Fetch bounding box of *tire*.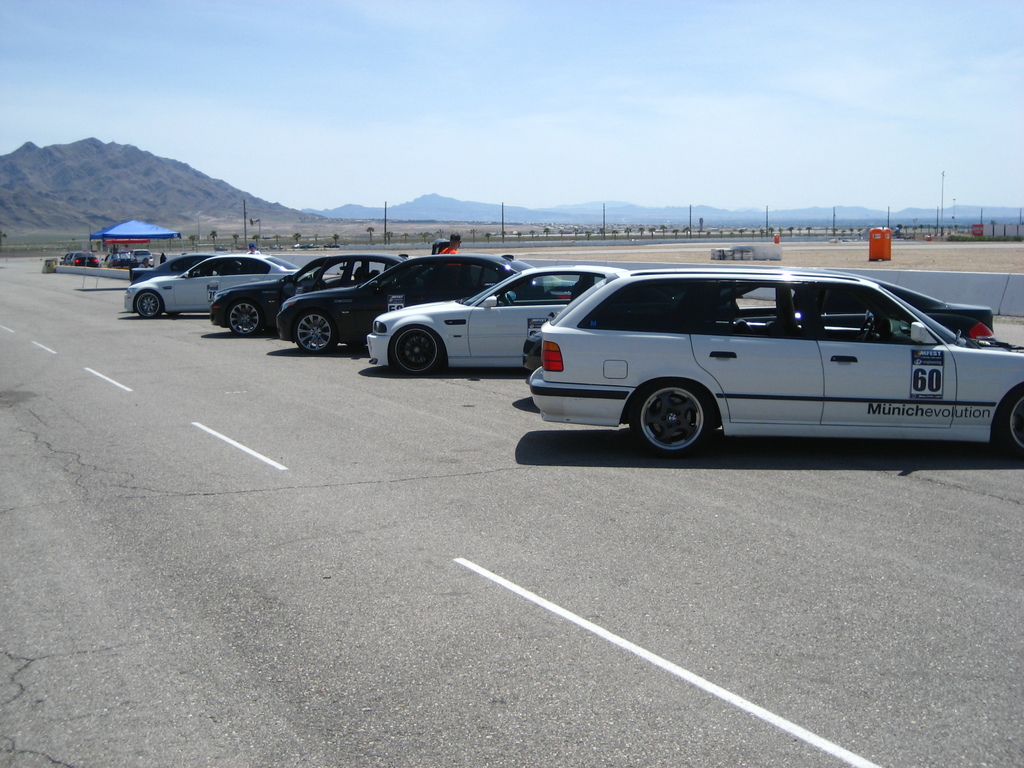
Bbox: box=[1002, 387, 1023, 450].
